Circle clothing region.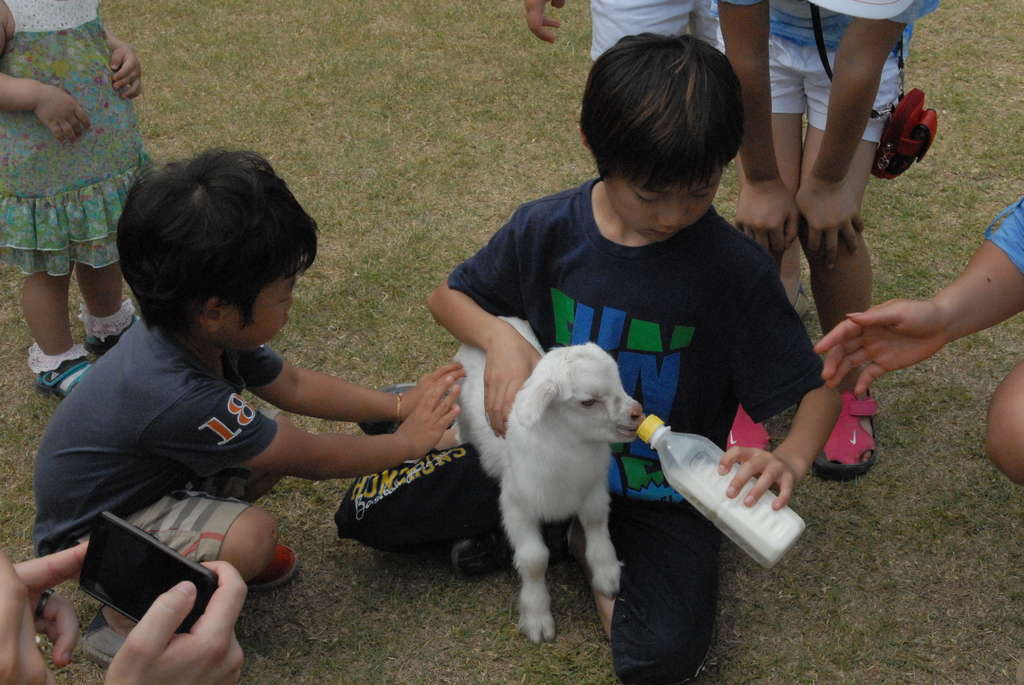
Region: x1=12 y1=10 x2=141 y2=299.
